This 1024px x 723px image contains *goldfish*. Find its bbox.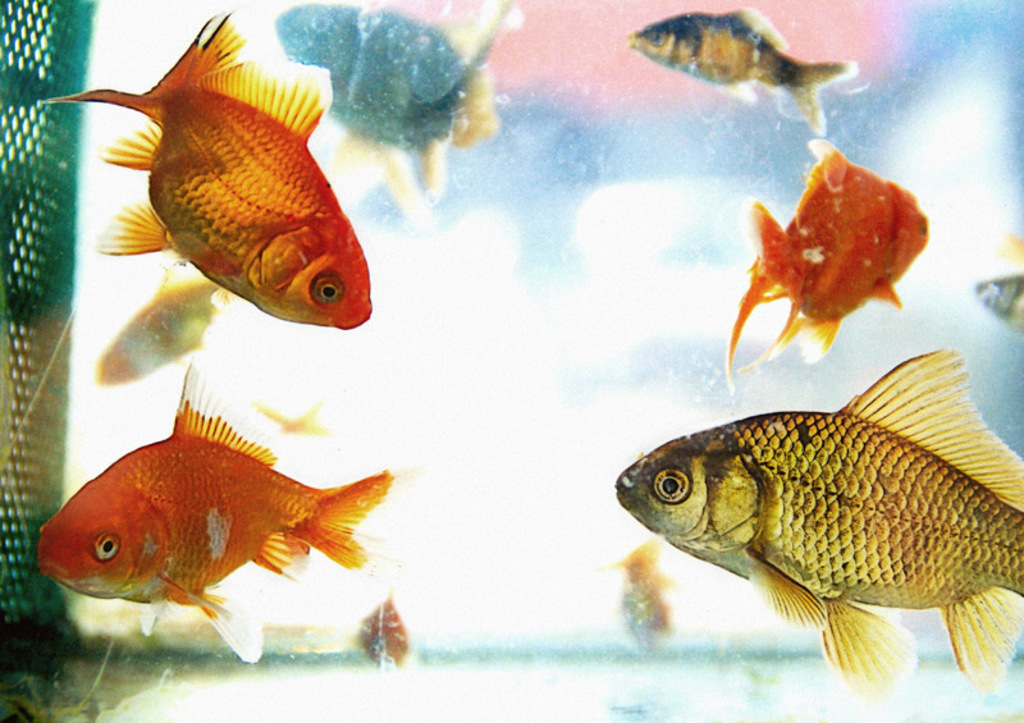
<box>728,138,932,392</box>.
